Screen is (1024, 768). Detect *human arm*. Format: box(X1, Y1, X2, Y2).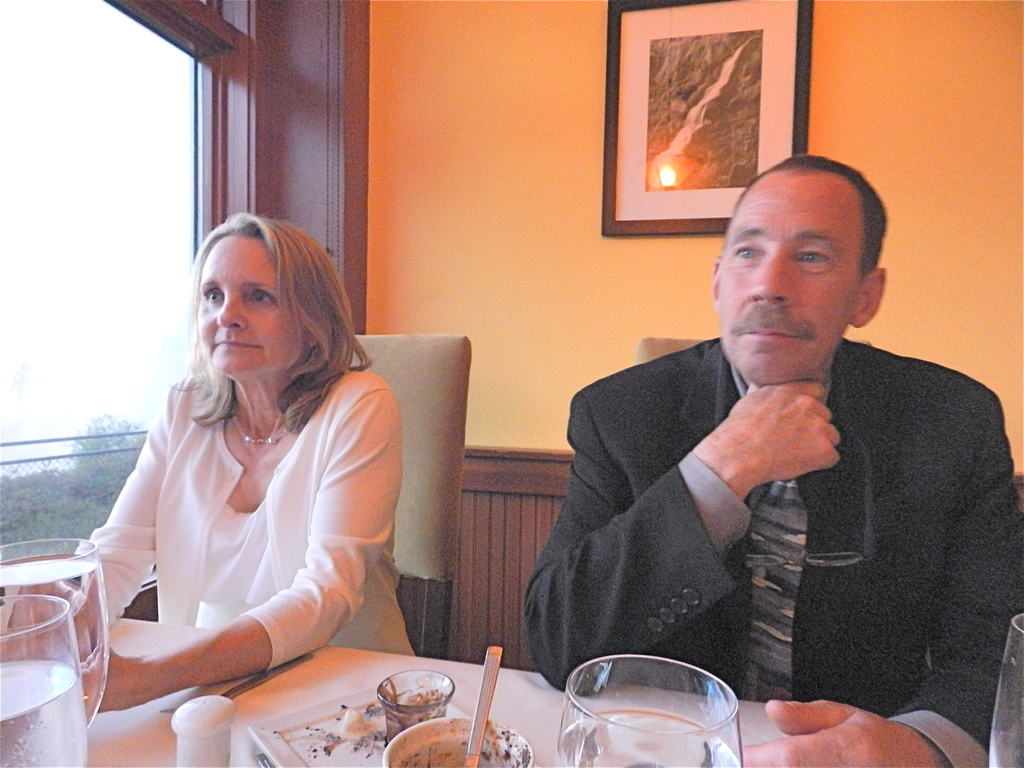
box(86, 382, 407, 716).
